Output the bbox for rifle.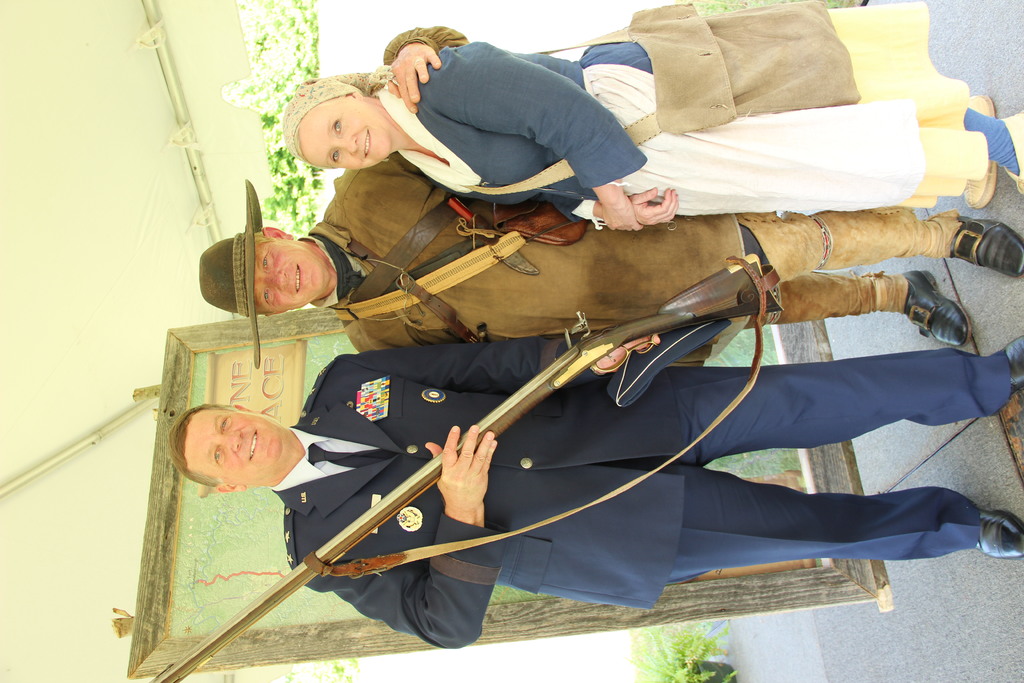
{"x1": 154, "y1": 263, "x2": 786, "y2": 682}.
